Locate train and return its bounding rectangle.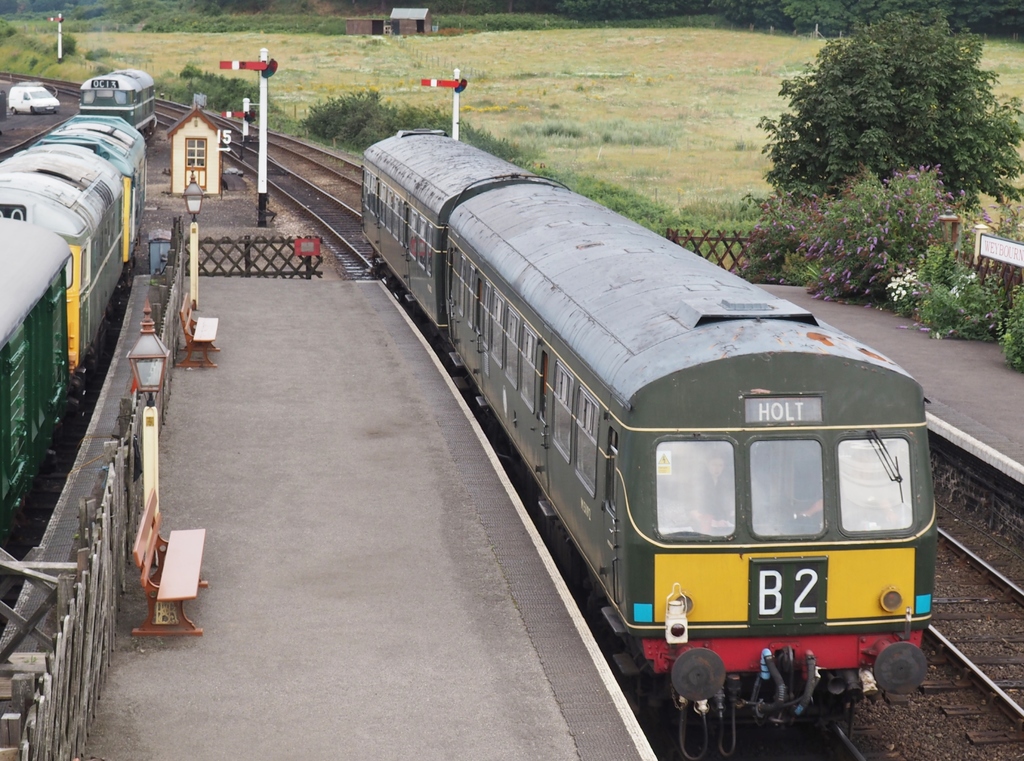
x1=358 y1=133 x2=939 y2=760.
